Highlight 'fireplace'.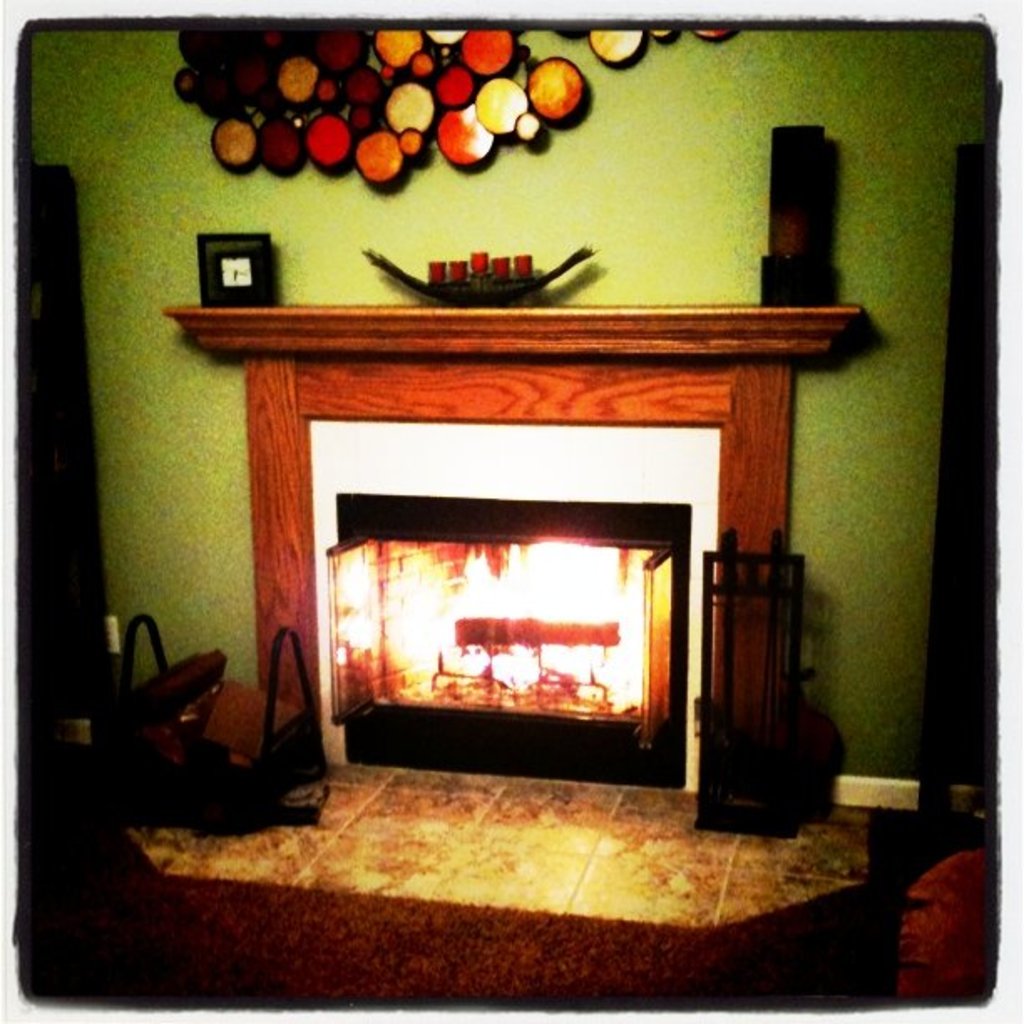
Highlighted region: (157, 301, 867, 755).
